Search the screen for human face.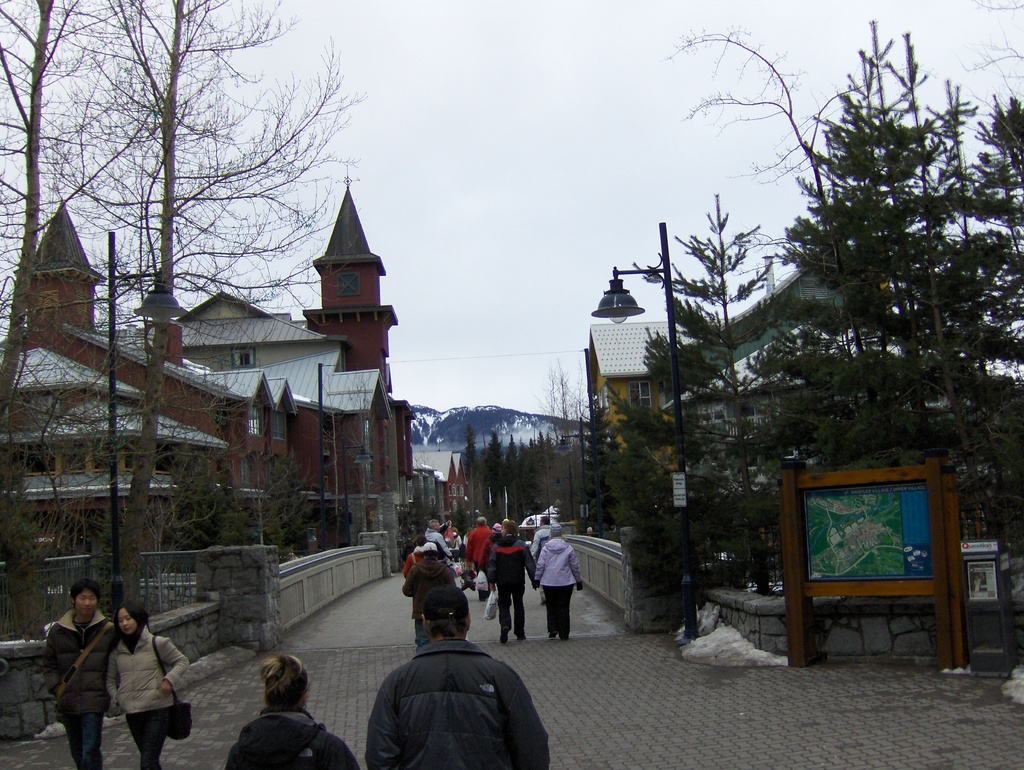
Found at <bbox>70, 588, 97, 622</bbox>.
